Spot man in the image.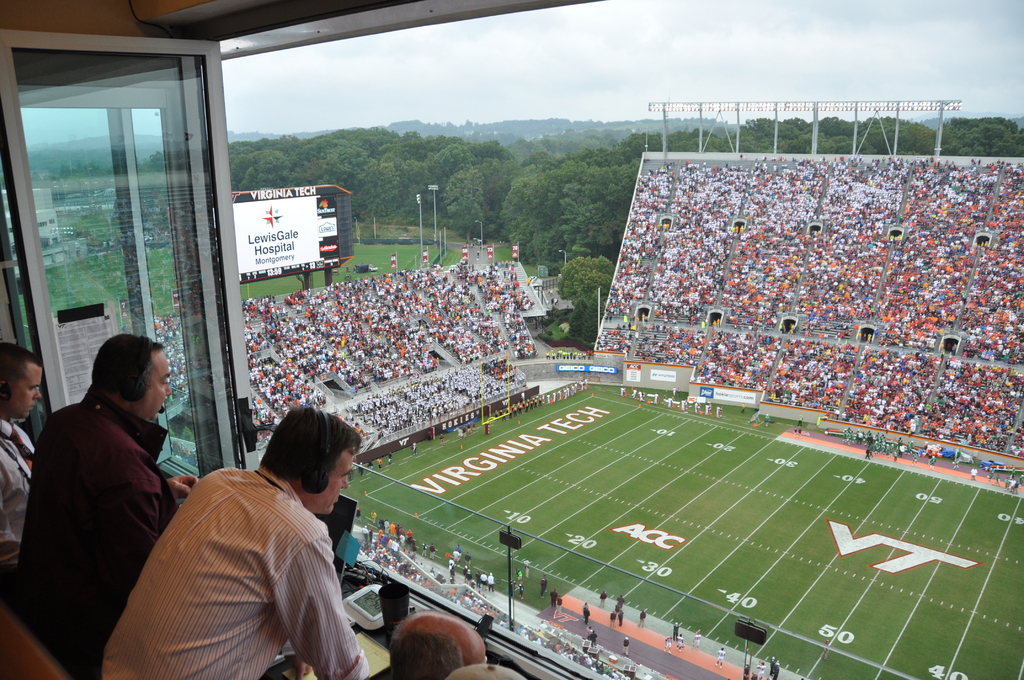
man found at left=612, top=616, right=617, bottom=625.
